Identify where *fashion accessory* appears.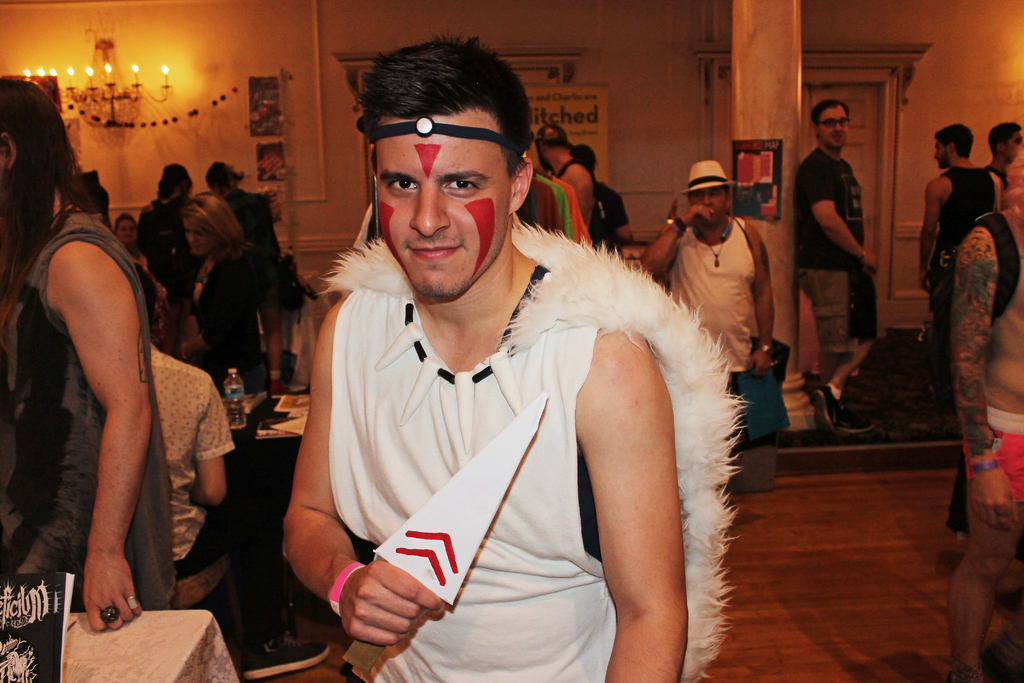
Appears at 840,409,874,435.
